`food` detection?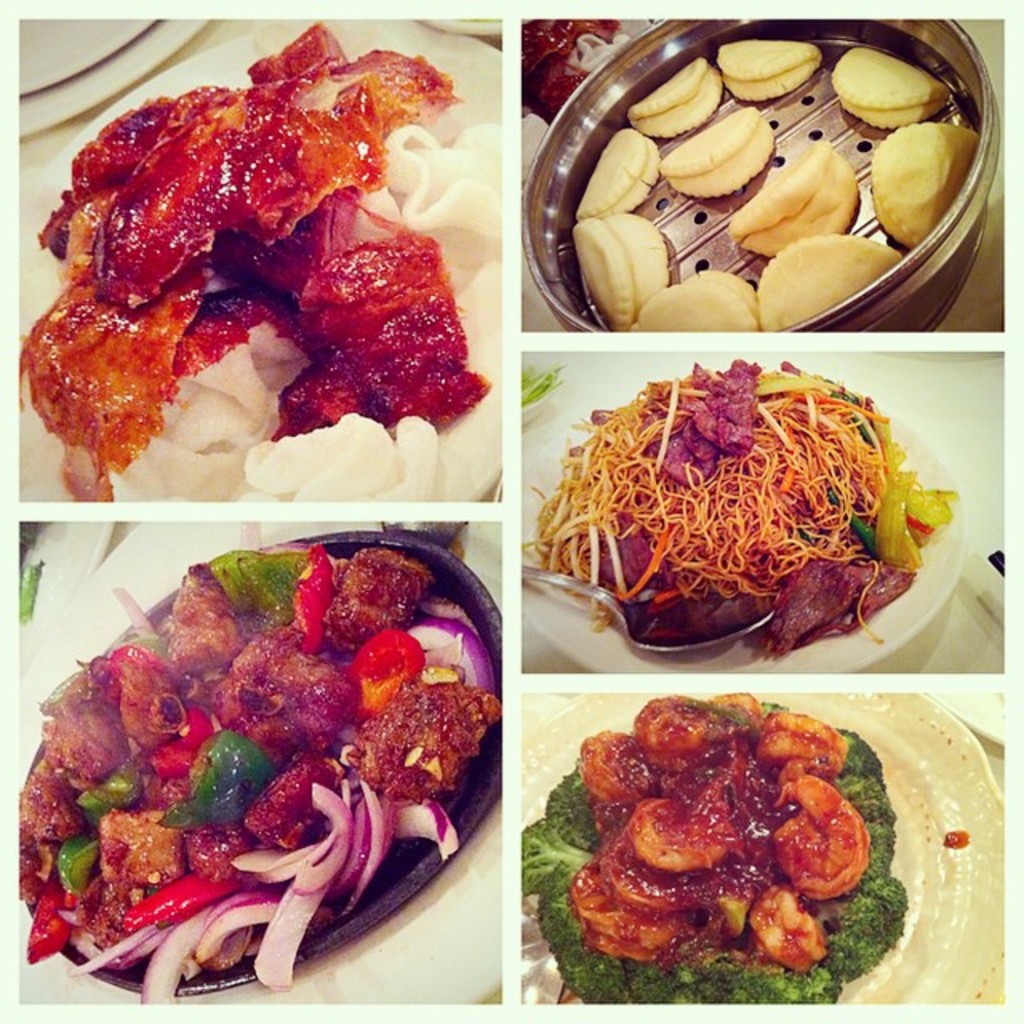
x1=13, y1=22, x2=501, y2=504
